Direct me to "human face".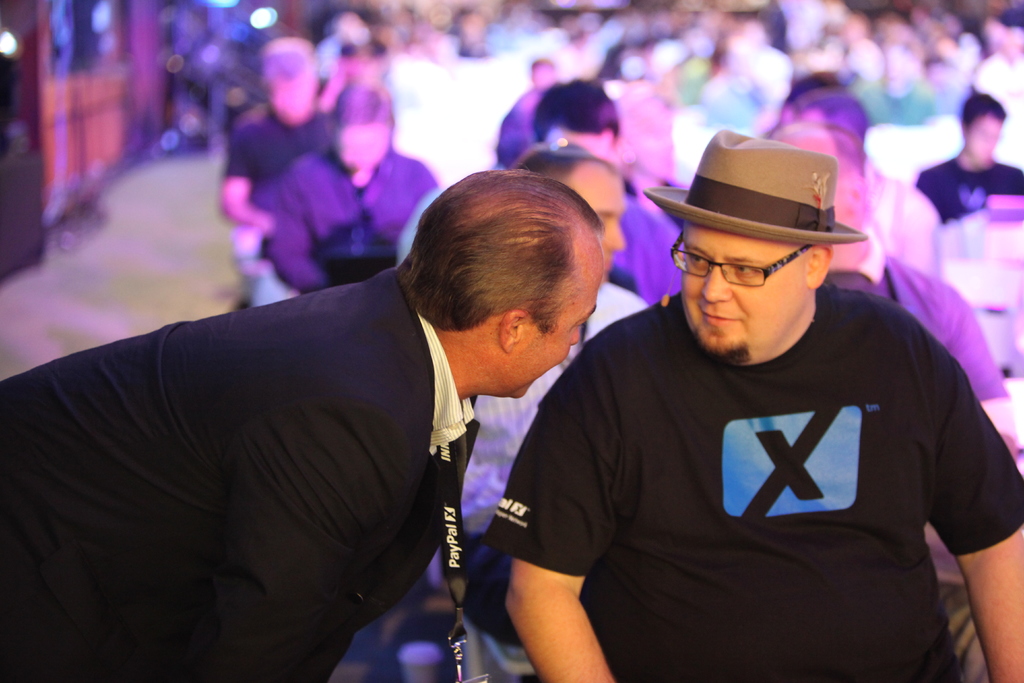
Direction: {"left": 546, "top": 131, "right": 612, "bottom": 160}.
